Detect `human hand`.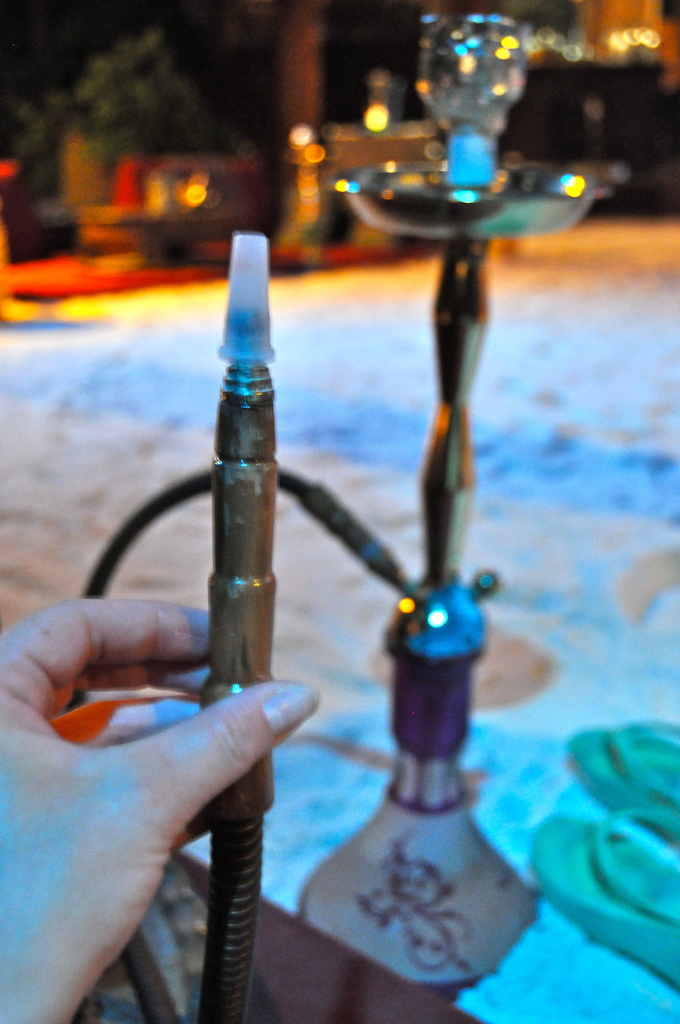
Detected at [x1=2, y1=559, x2=315, y2=979].
